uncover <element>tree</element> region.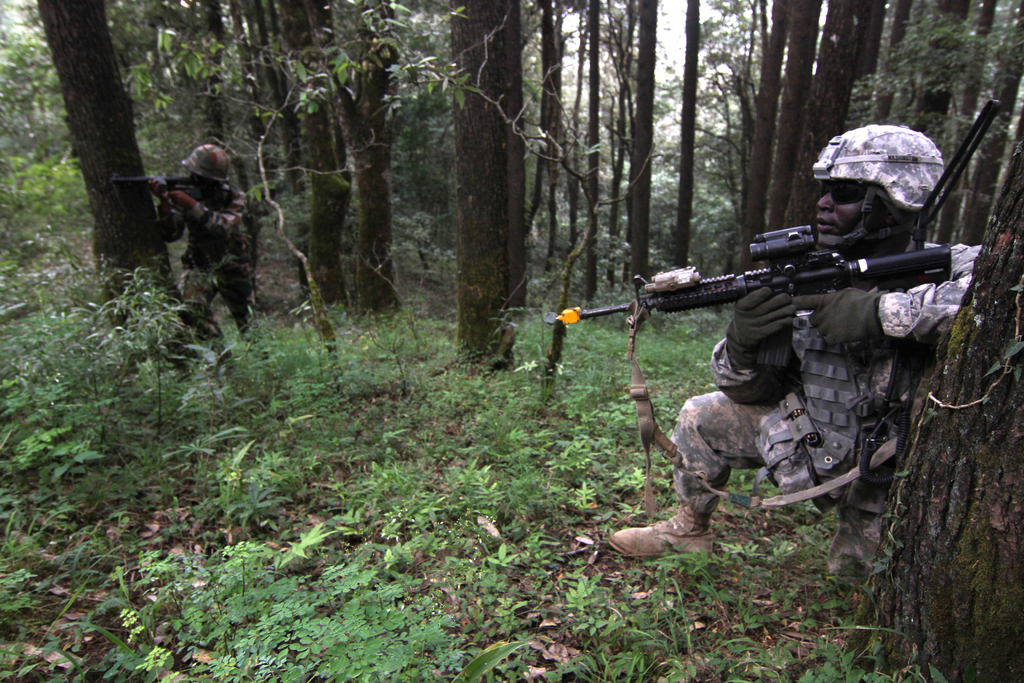
Uncovered: (left=0, top=0, right=57, bottom=159).
